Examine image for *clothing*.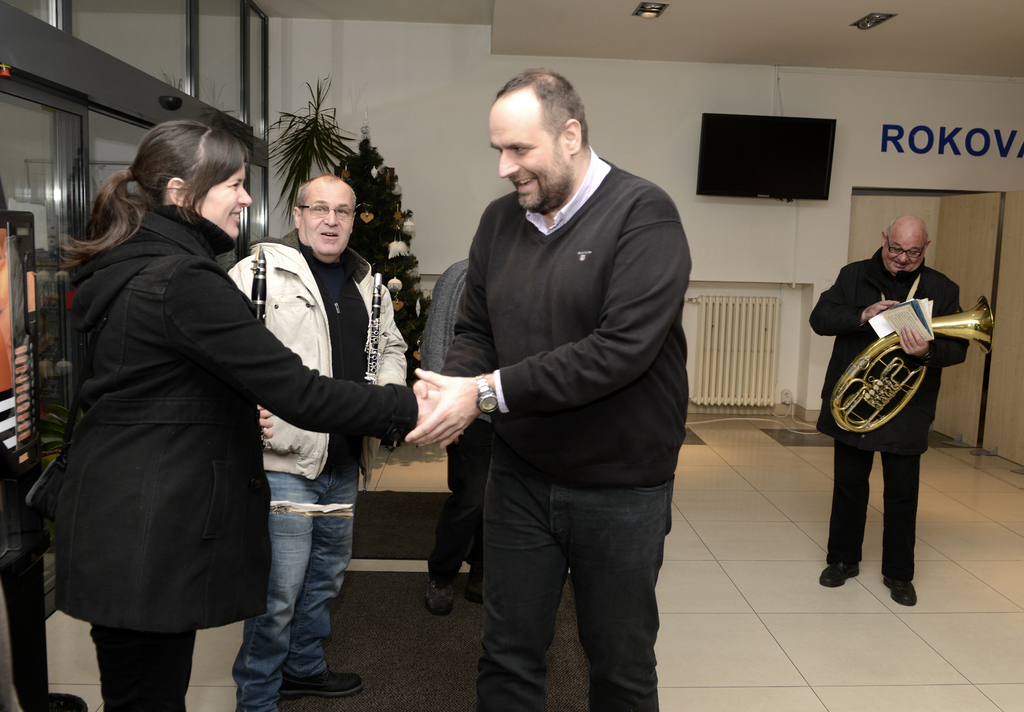
Examination result: l=227, t=226, r=407, b=711.
